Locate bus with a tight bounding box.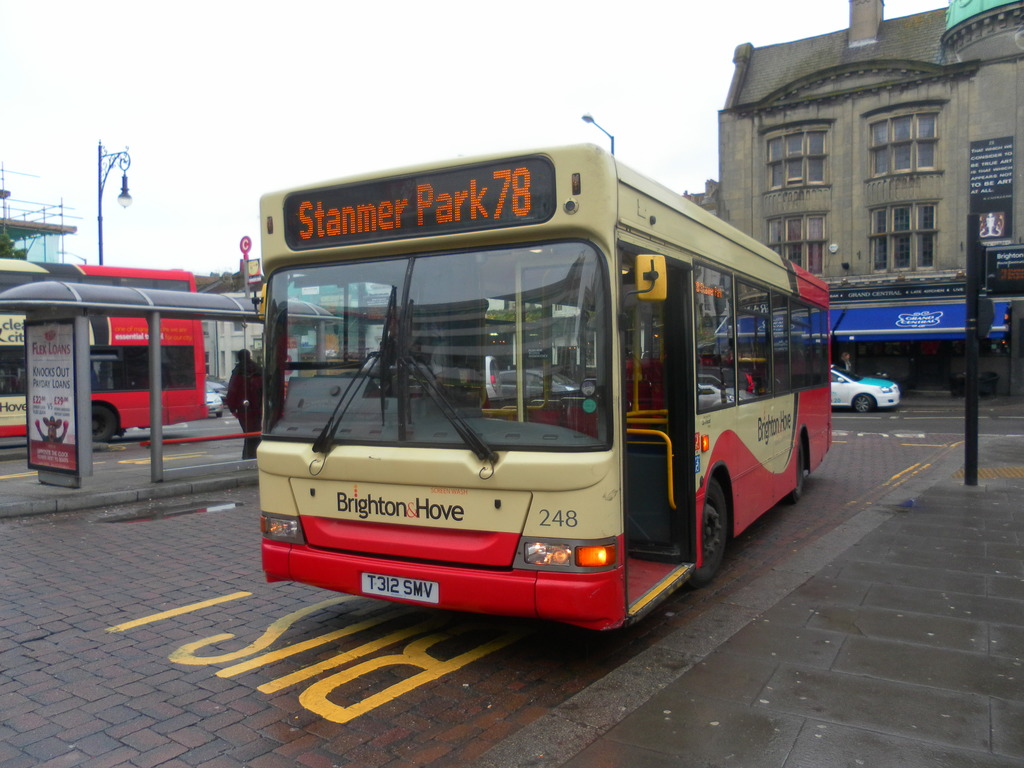
[252,143,837,636].
